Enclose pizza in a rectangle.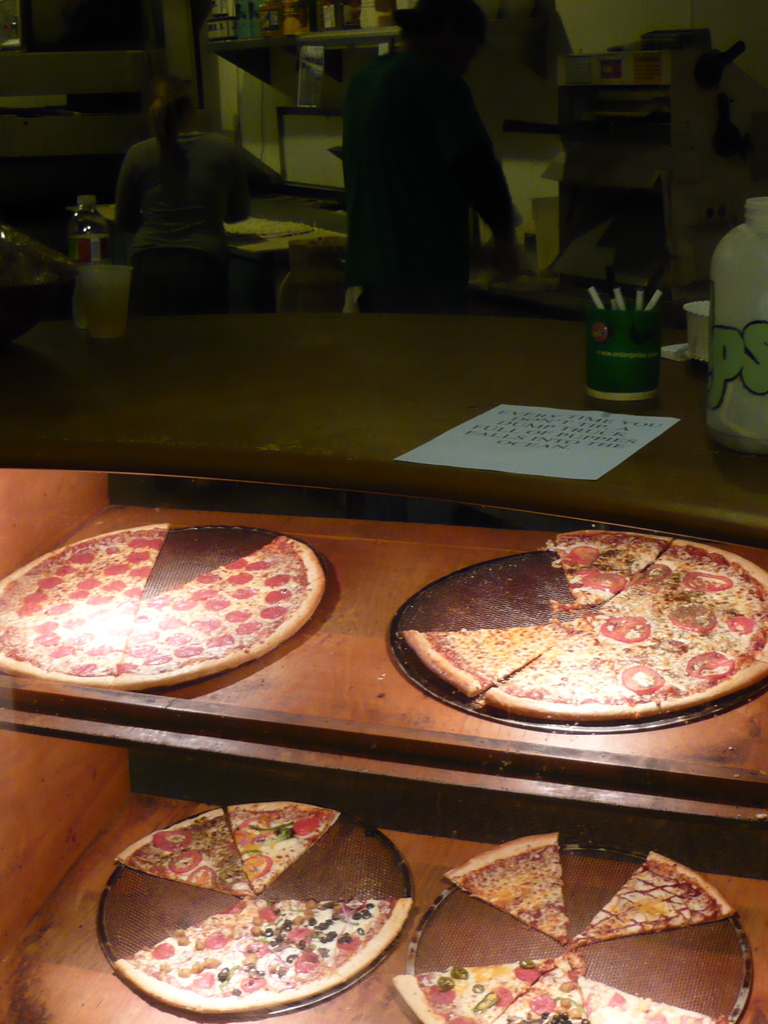
rect(569, 848, 732, 947).
